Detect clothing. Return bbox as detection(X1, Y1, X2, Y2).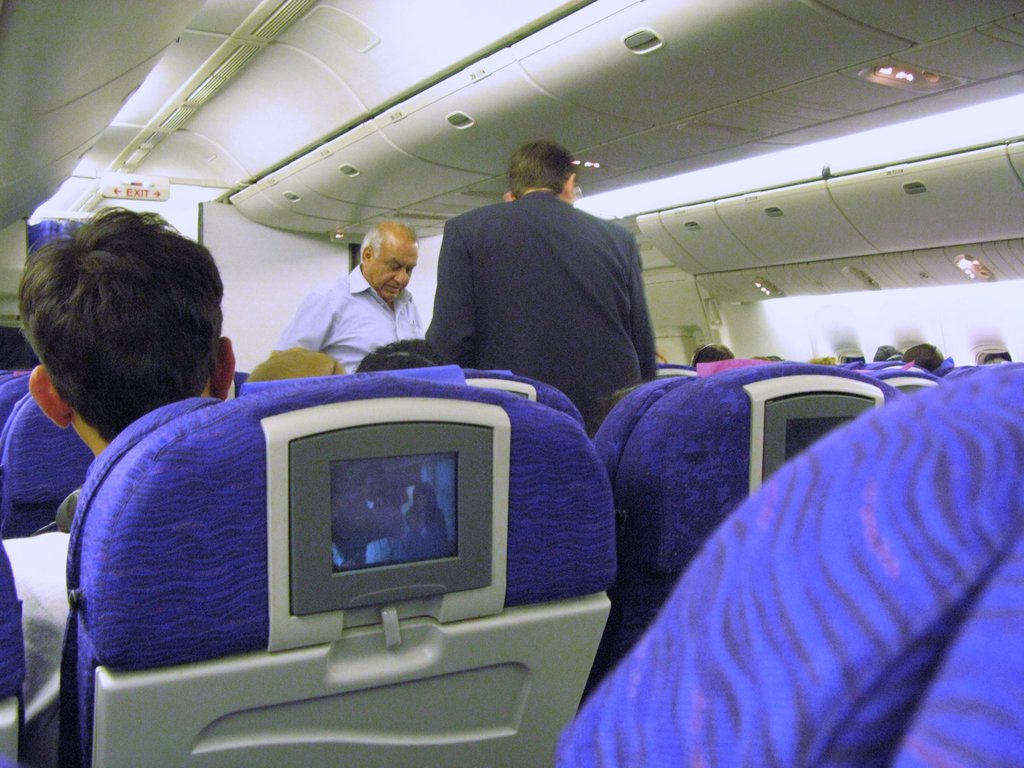
detection(426, 188, 657, 438).
